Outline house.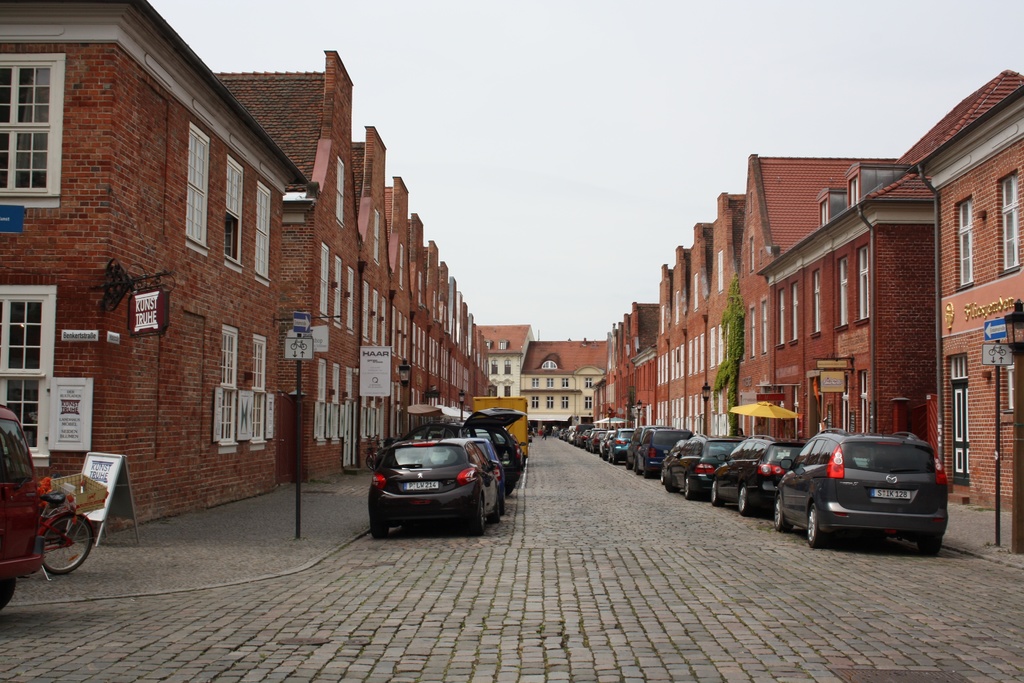
Outline: bbox=[0, 0, 312, 542].
